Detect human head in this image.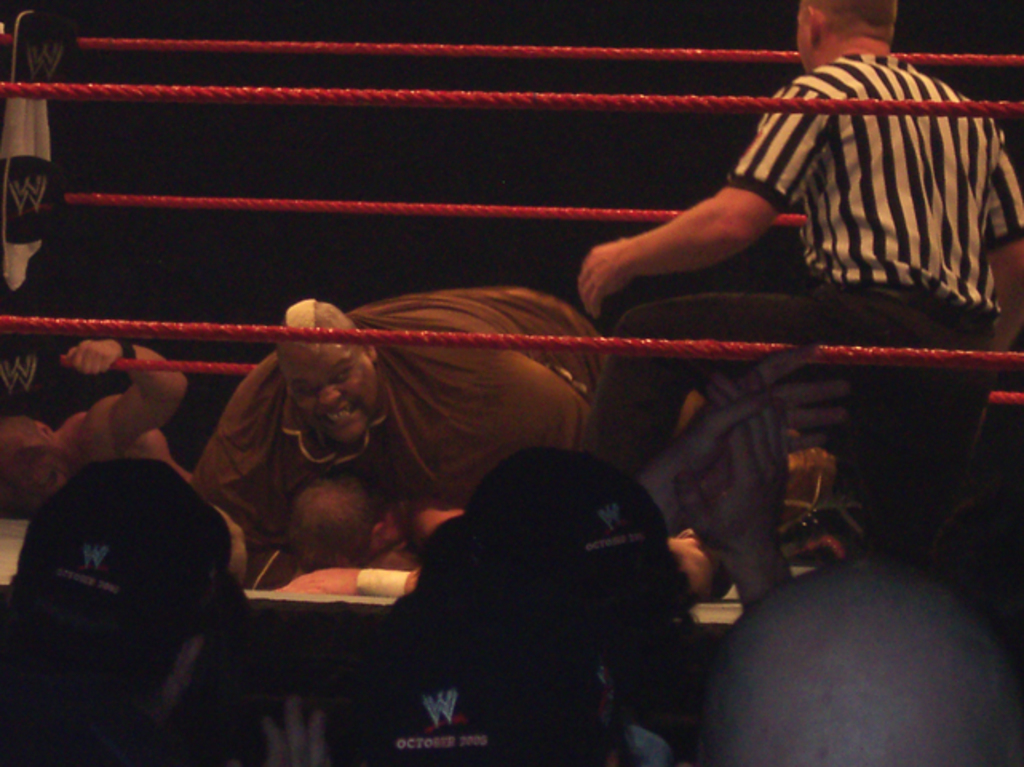
Detection: crop(275, 297, 380, 441).
